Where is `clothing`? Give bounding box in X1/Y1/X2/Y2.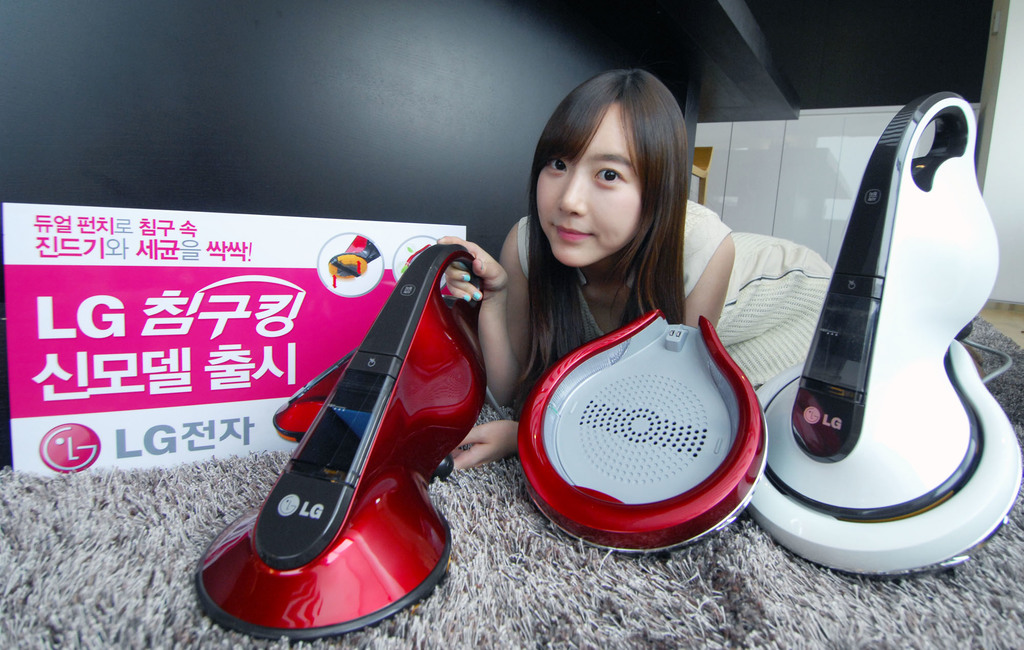
508/180/838/394.
